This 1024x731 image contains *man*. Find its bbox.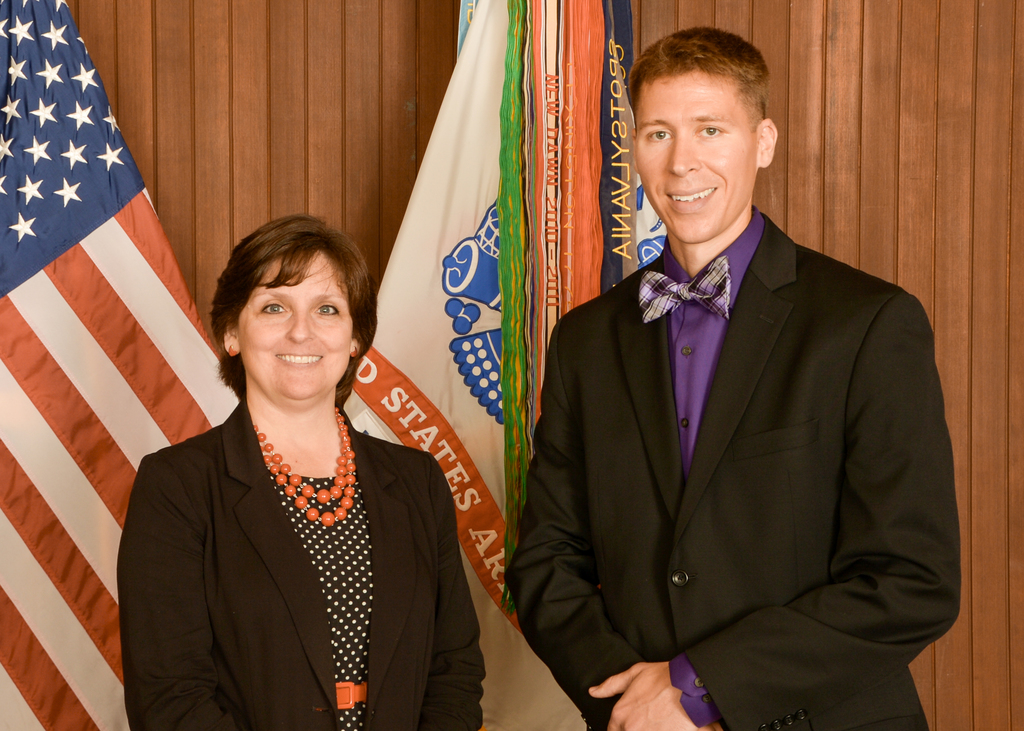
(509,35,949,718).
